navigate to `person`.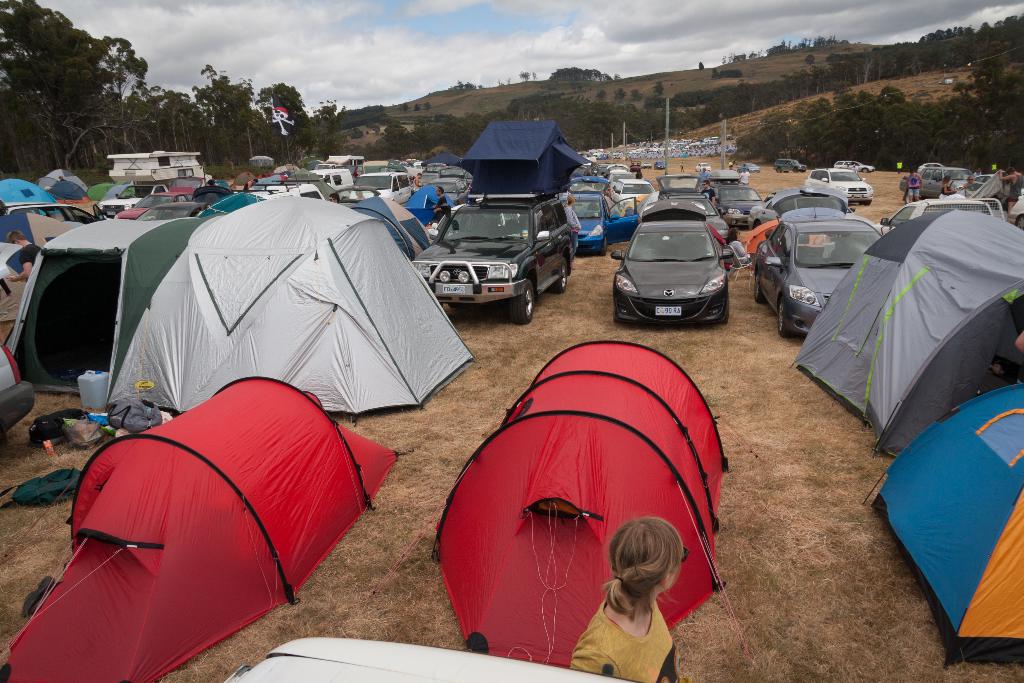
Navigation target: 934 170 957 195.
